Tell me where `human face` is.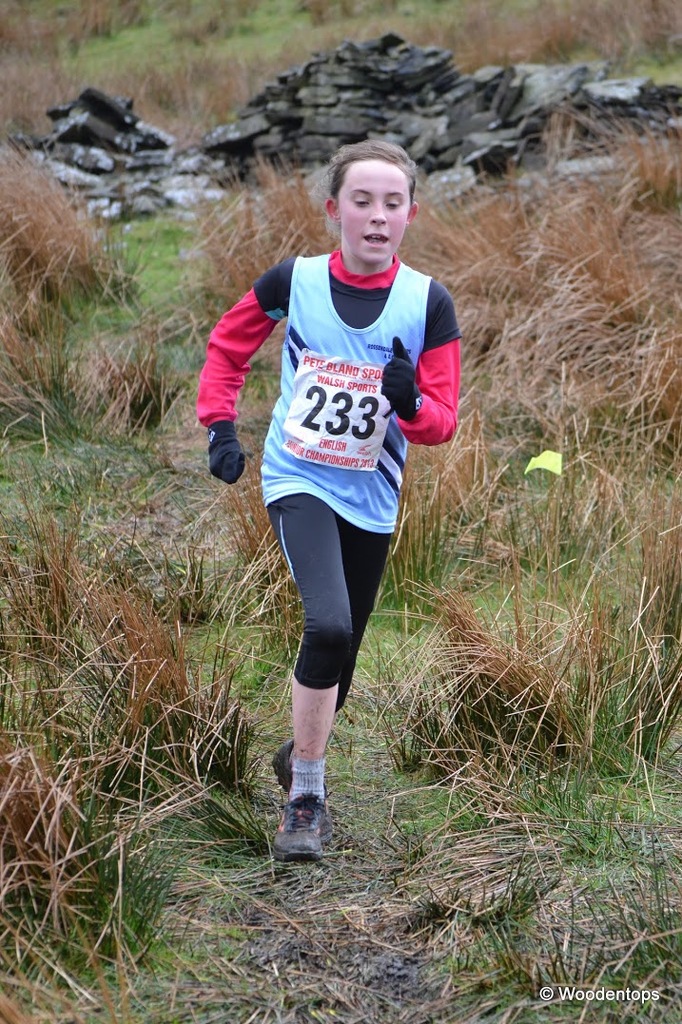
`human face` is at (338, 155, 407, 259).
